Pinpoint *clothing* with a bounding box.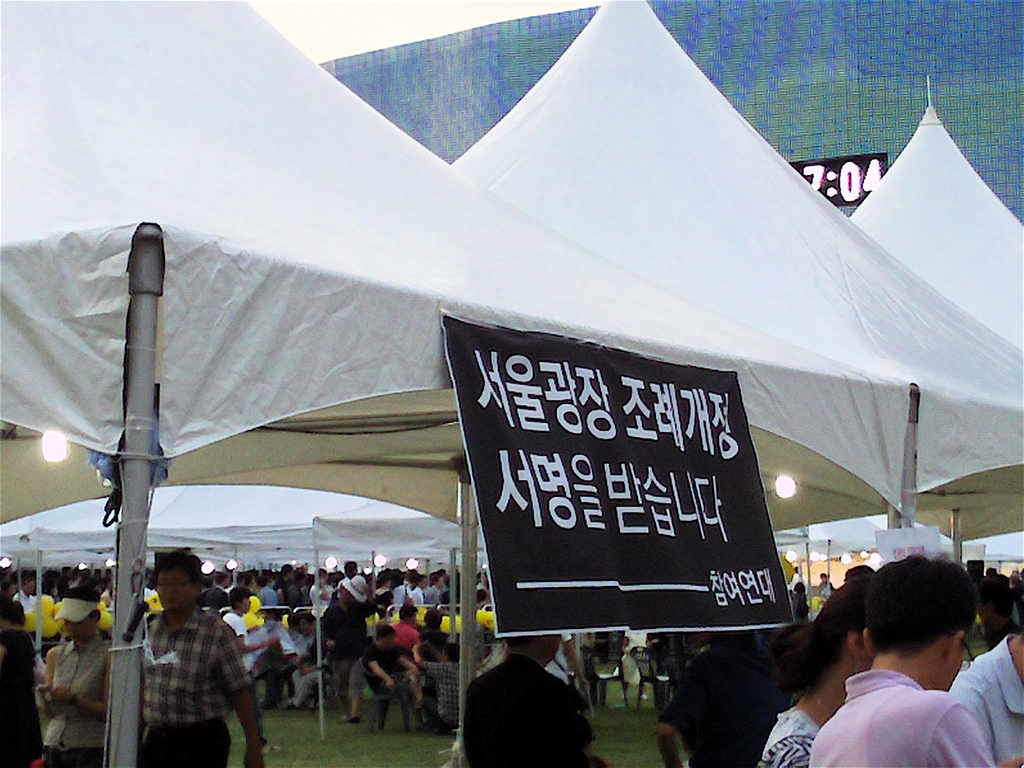
[x1=52, y1=595, x2=95, y2=619].
